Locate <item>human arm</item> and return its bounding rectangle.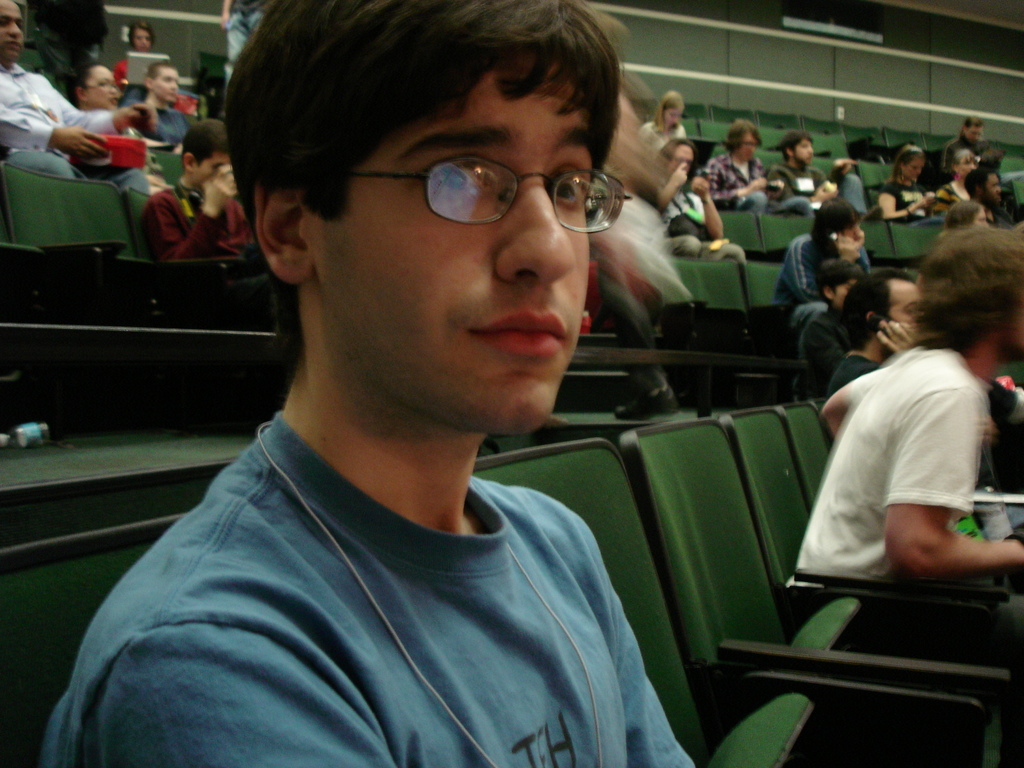
pyautogui.locateOnScreen(139, 157, 243, 268).
